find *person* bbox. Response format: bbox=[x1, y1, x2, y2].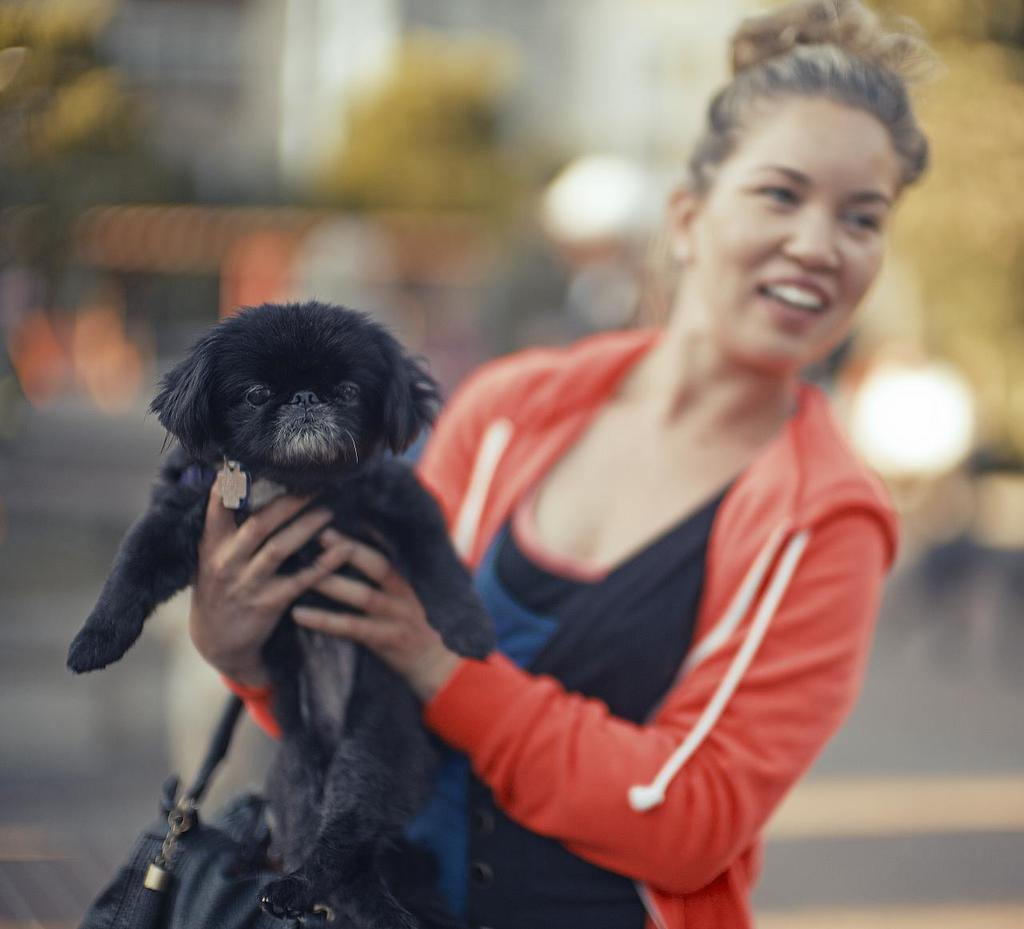
bbox=[186, 0, 949, 928].
